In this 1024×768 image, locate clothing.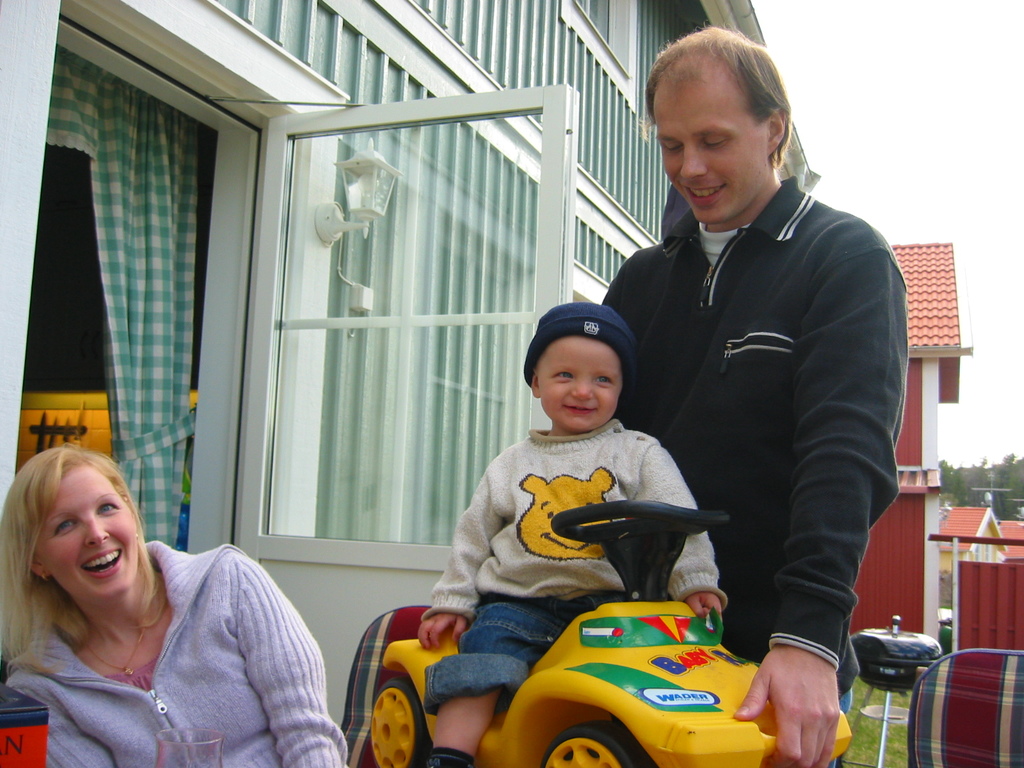
Bounding box: 413:417:719:609.
